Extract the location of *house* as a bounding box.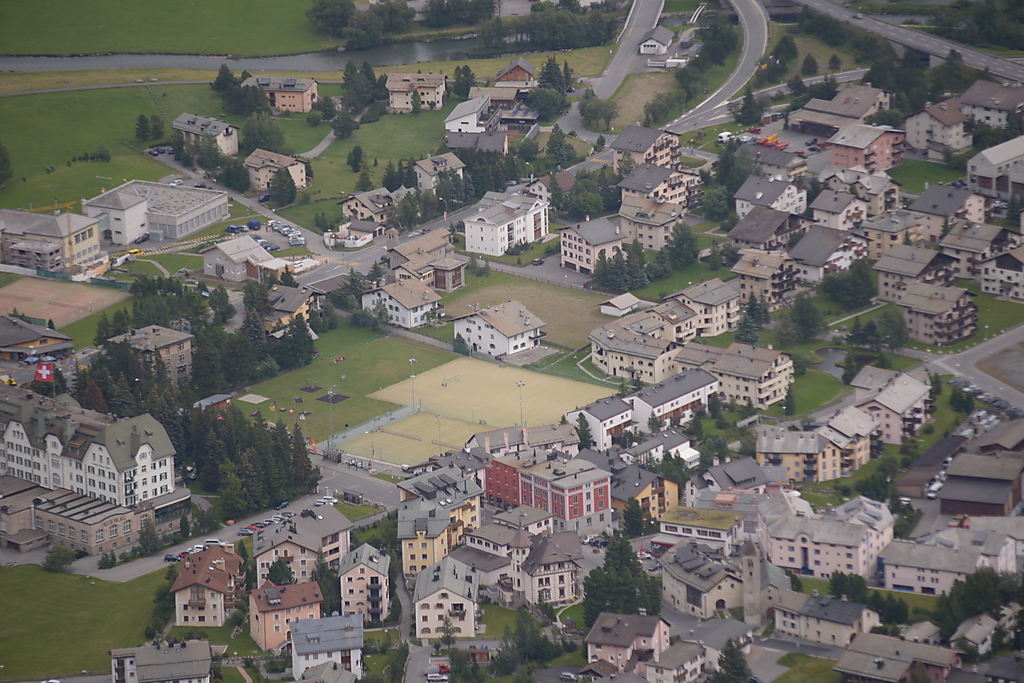
(left=364, top=270, right=436, bottom=332).
